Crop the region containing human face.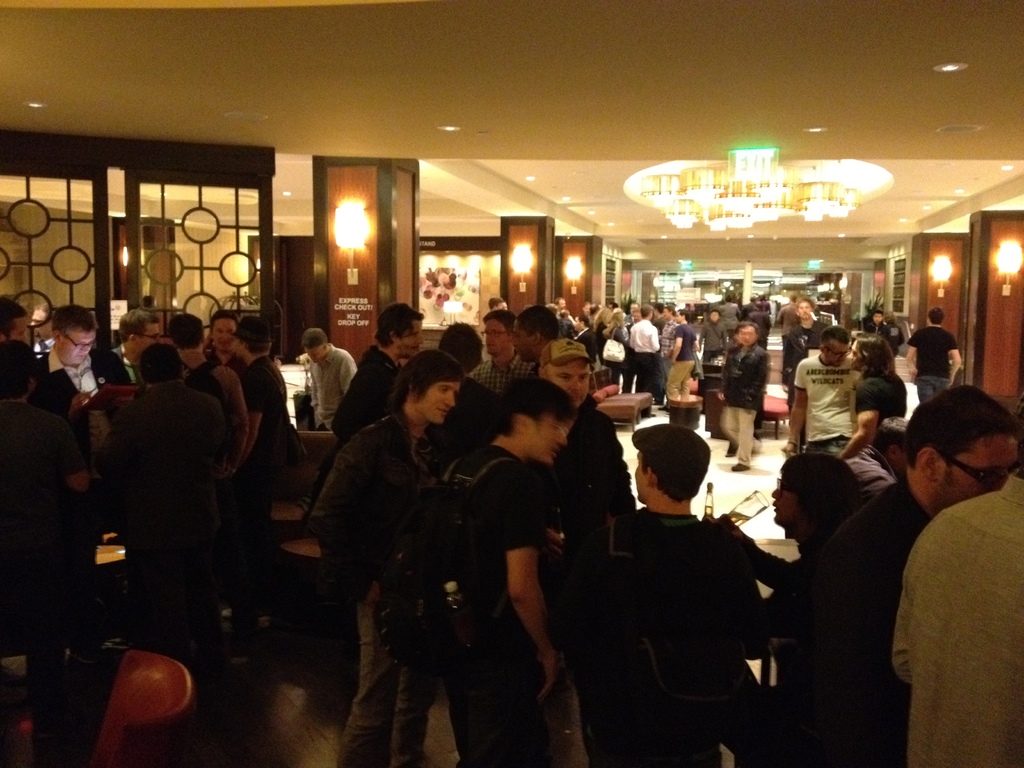
Crop region: [214, 319, 239, 348].
